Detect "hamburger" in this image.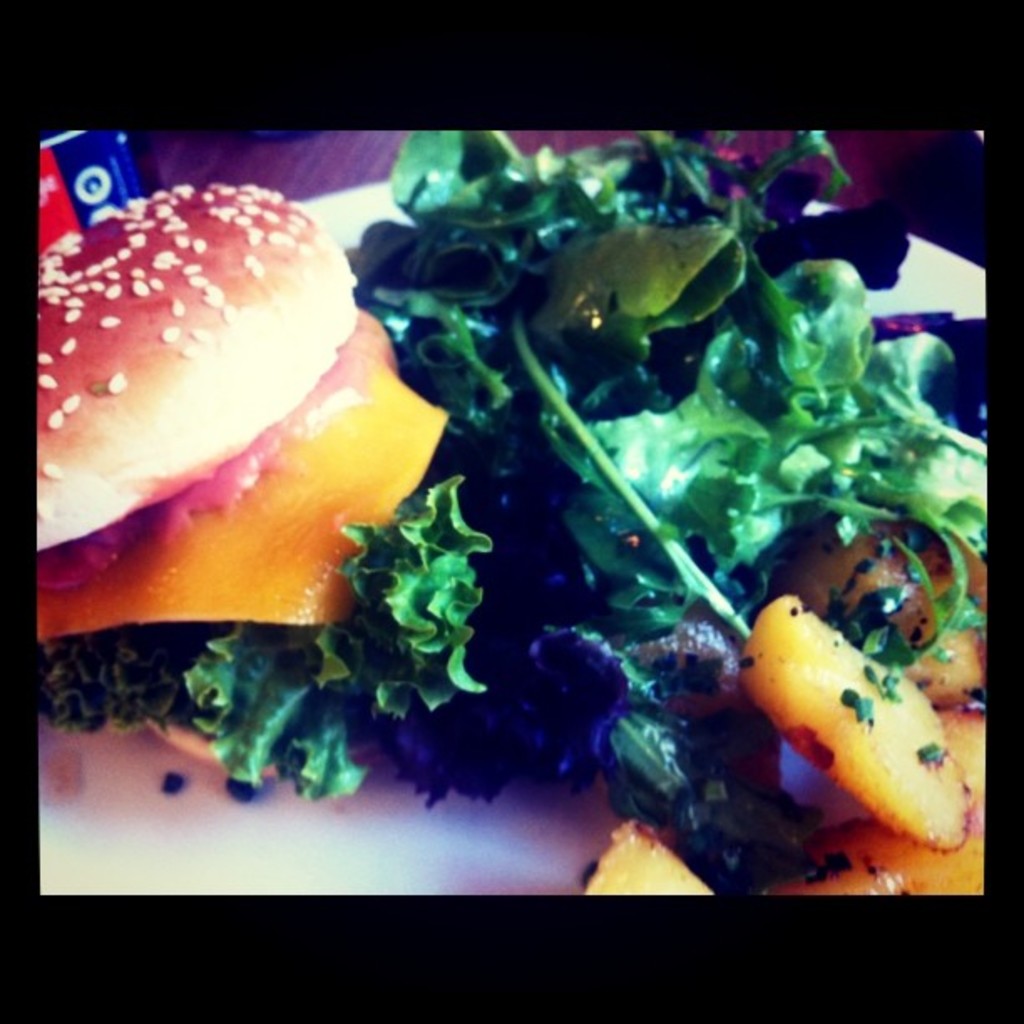
Detection: (left=33, top=181, right=495, bottom=776).
